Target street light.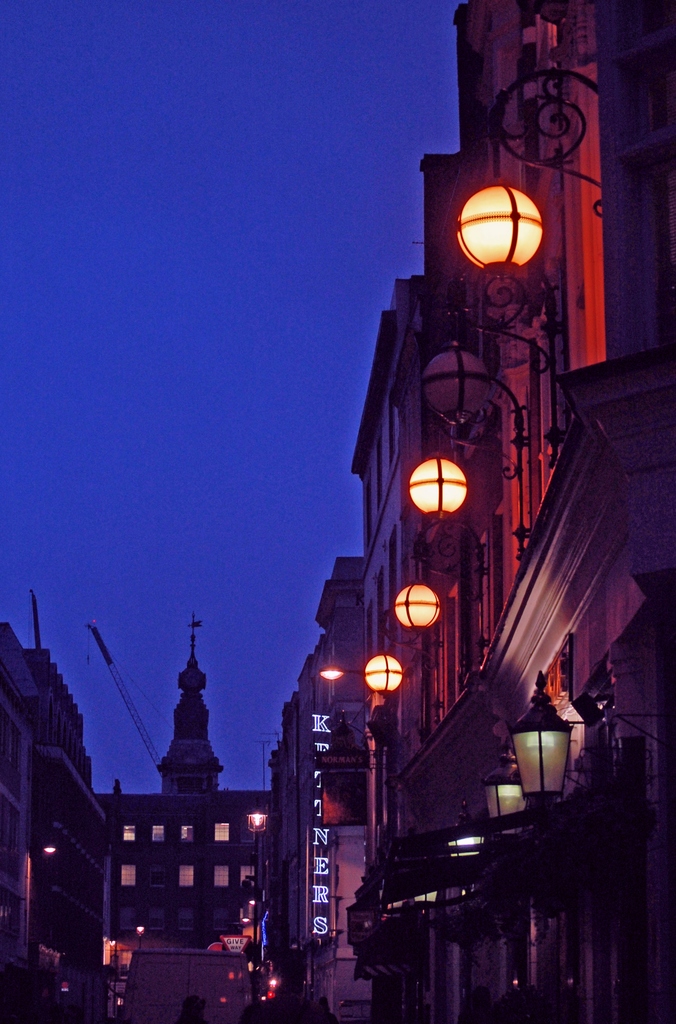
Target region: bbox=[243, 804, 276, 930].
